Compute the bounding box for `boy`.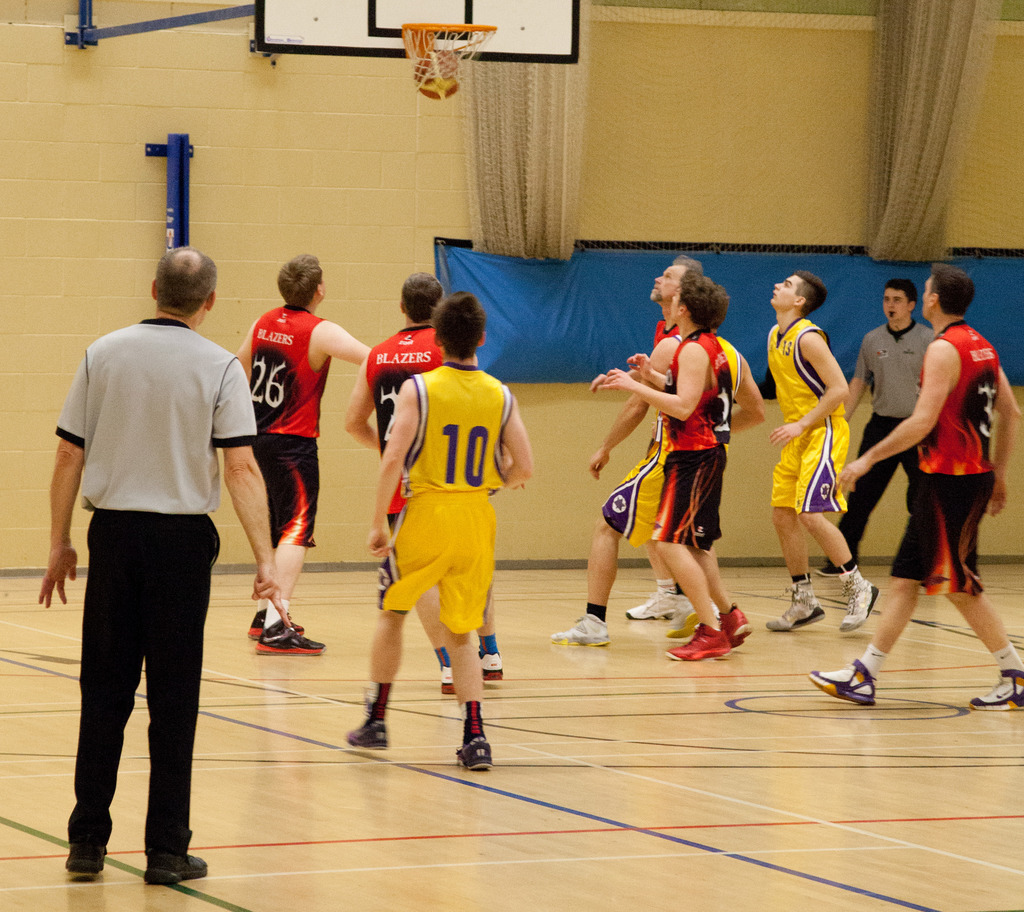
[605, 273, 755, 669].
